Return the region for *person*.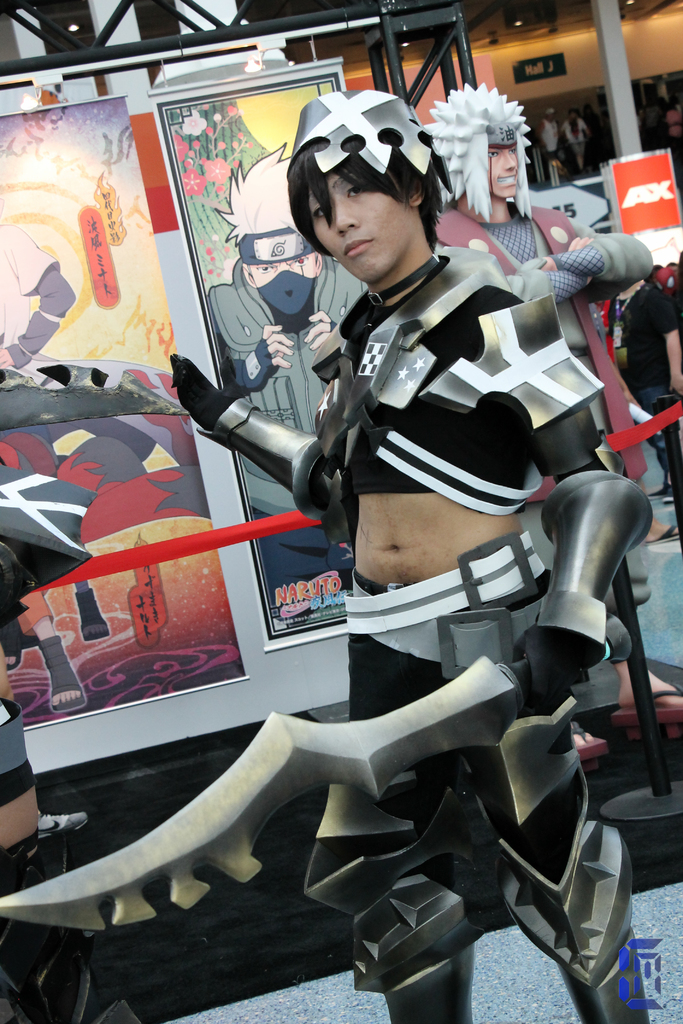
x1=168, y1=87, x2=648, y2=1023.
